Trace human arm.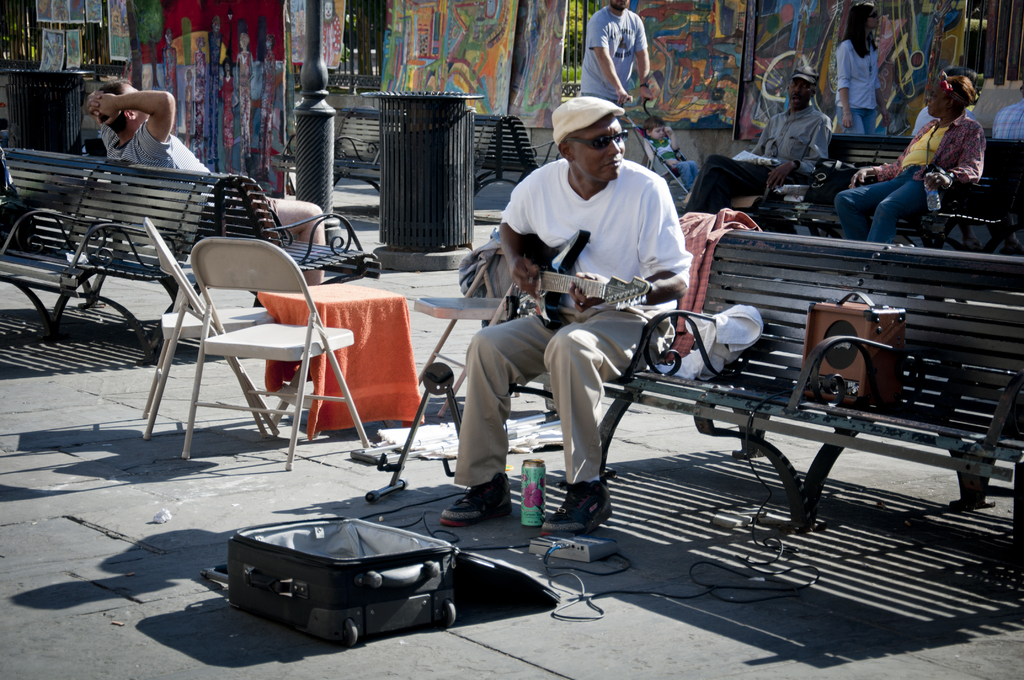
Traced to box(588, 18, 634, 104).
